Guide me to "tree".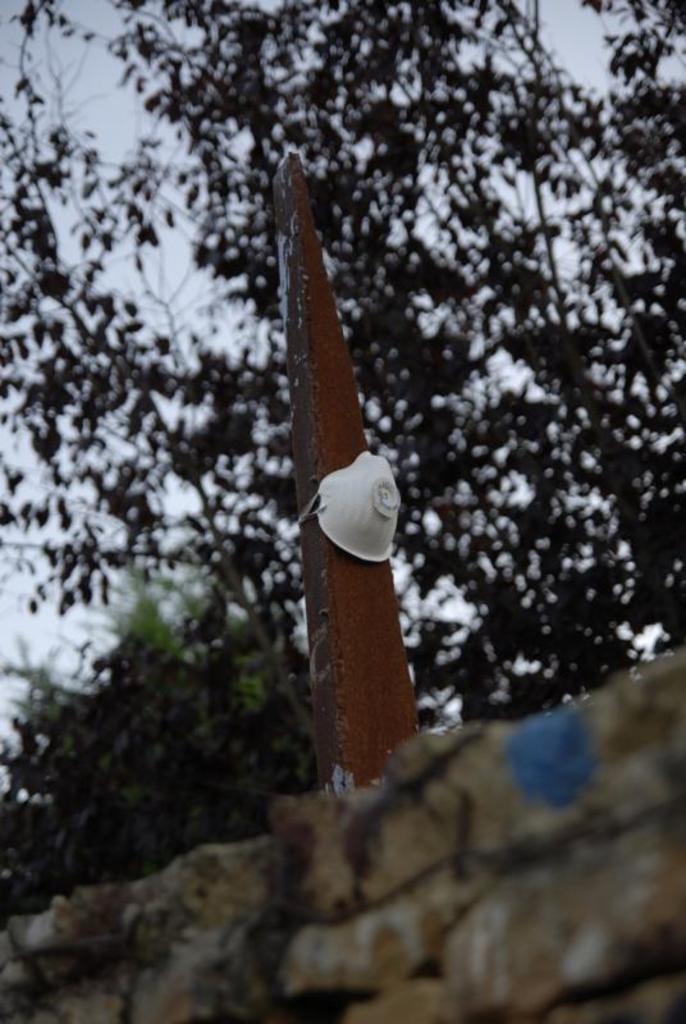
Guidance: <box>128,35,603,902</box>.
